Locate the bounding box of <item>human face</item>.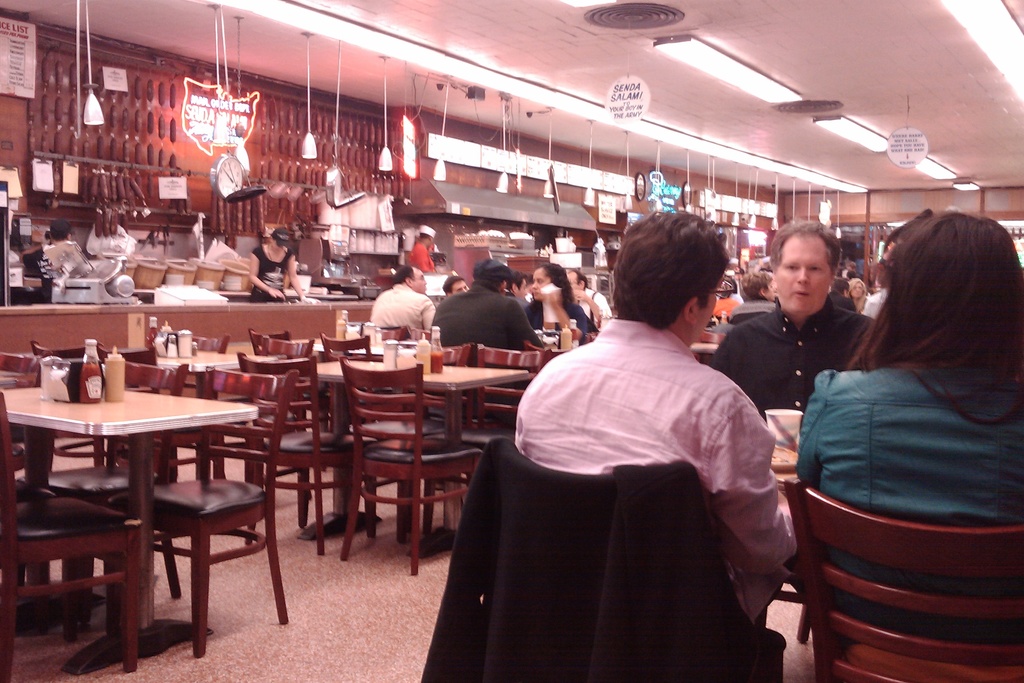
Bounding box: [691,281,723,342].
